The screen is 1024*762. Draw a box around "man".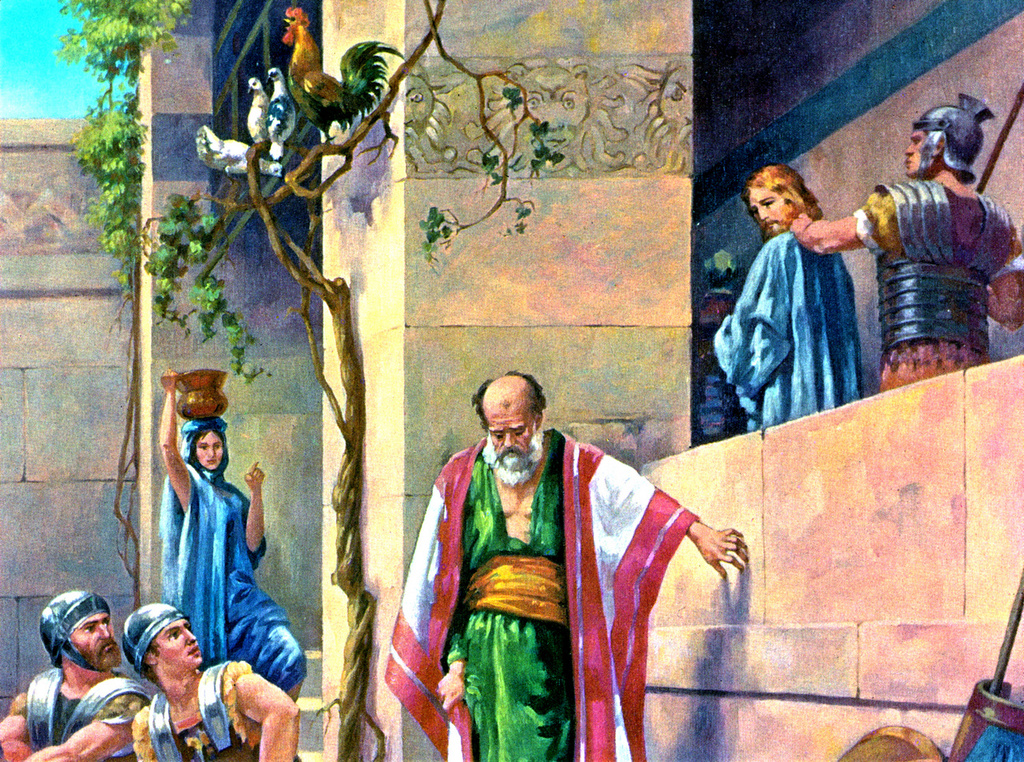
x1=380 y1=366 x2=750 y2=761.
